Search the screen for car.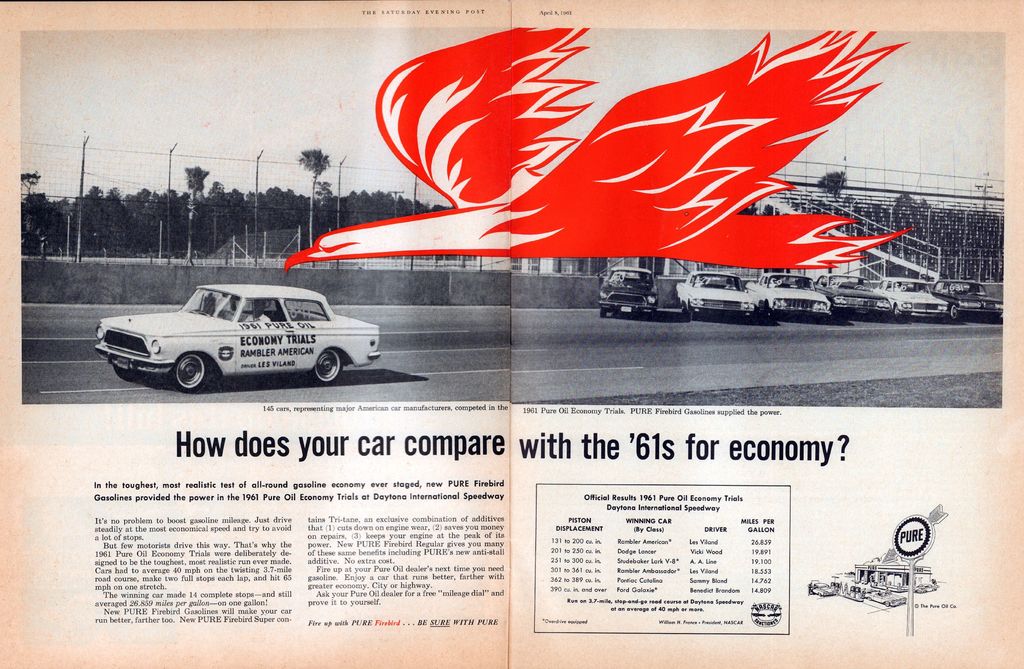
Found at detection(94, 284, 381, 392).
